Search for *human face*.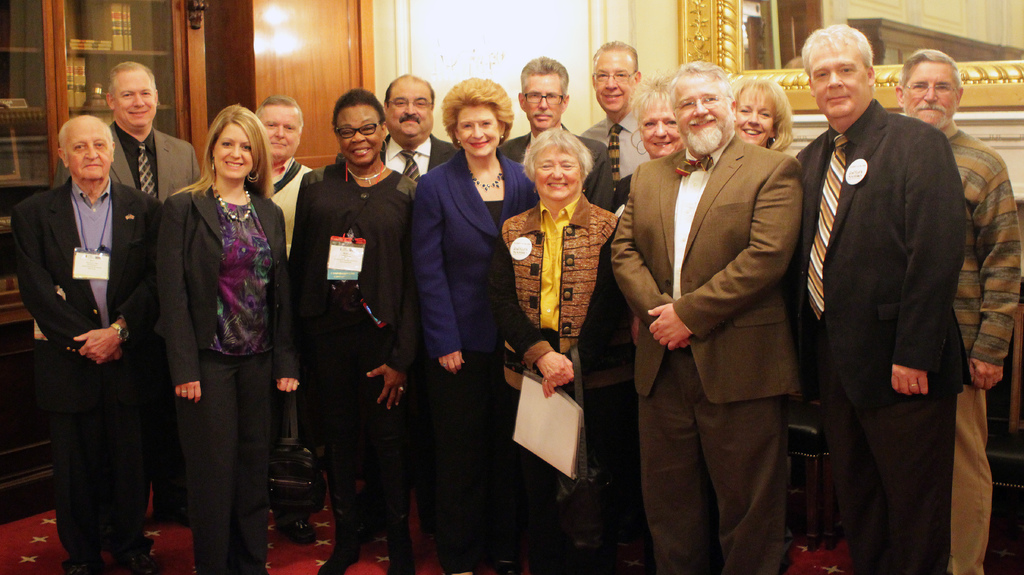
Found at 810,39,867,123.
